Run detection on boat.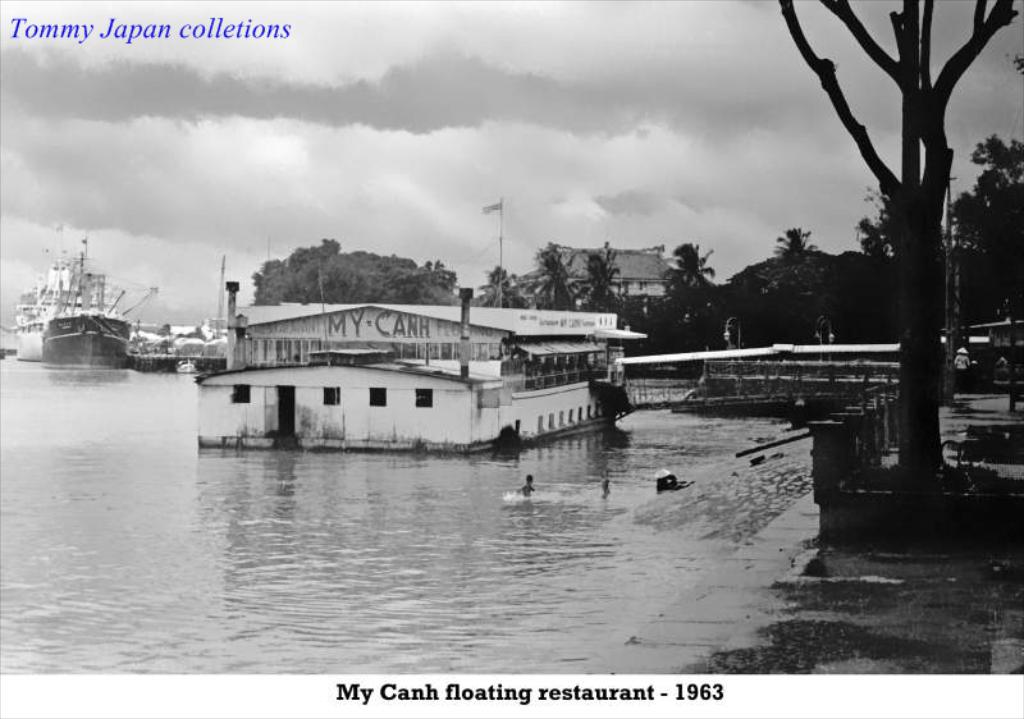
Result: 19:280:136:362.
